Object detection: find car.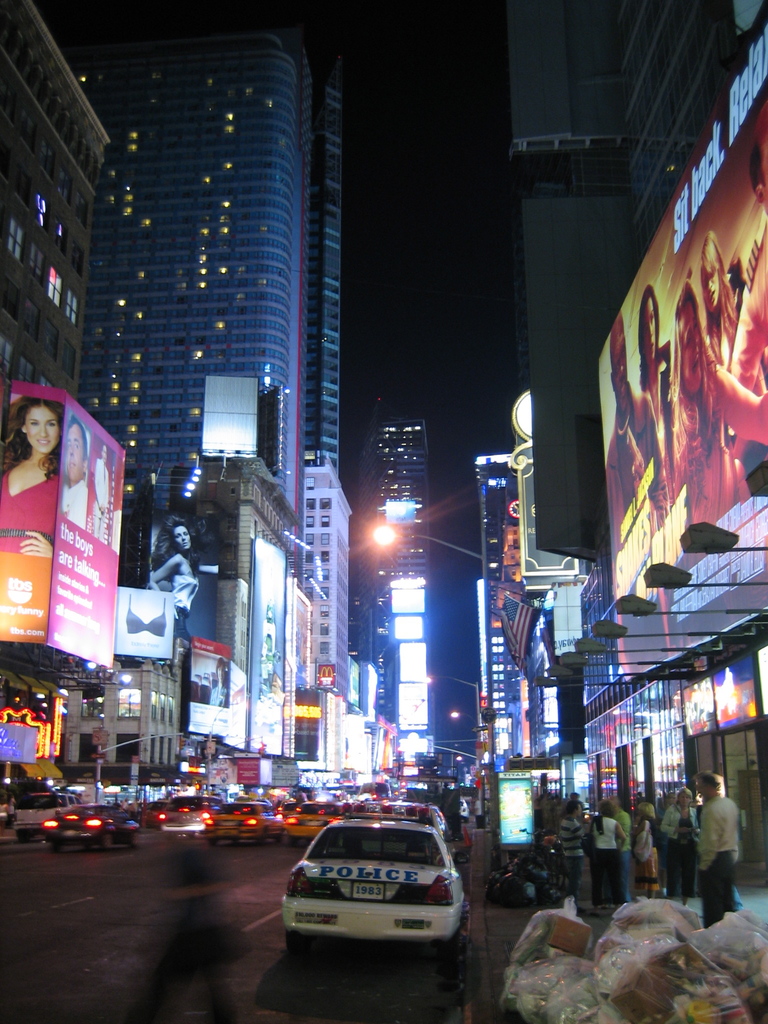
bbox=(149, 794, 219, 846).
